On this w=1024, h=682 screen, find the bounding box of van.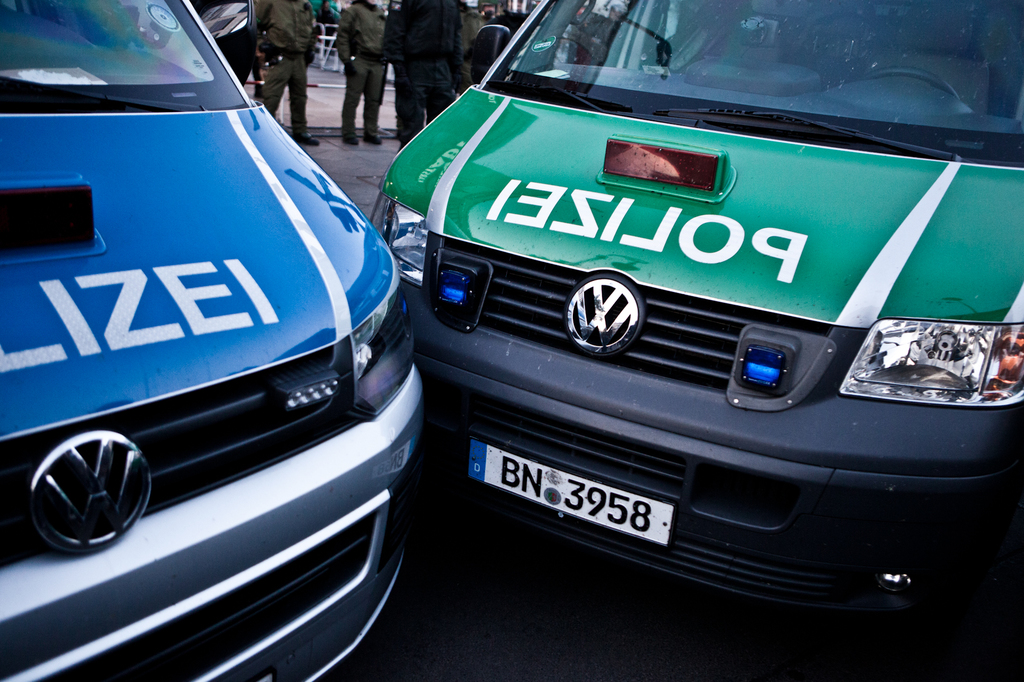
Bounding box: pyautogui.locateOnScreen(0, 0, 431, 681).
